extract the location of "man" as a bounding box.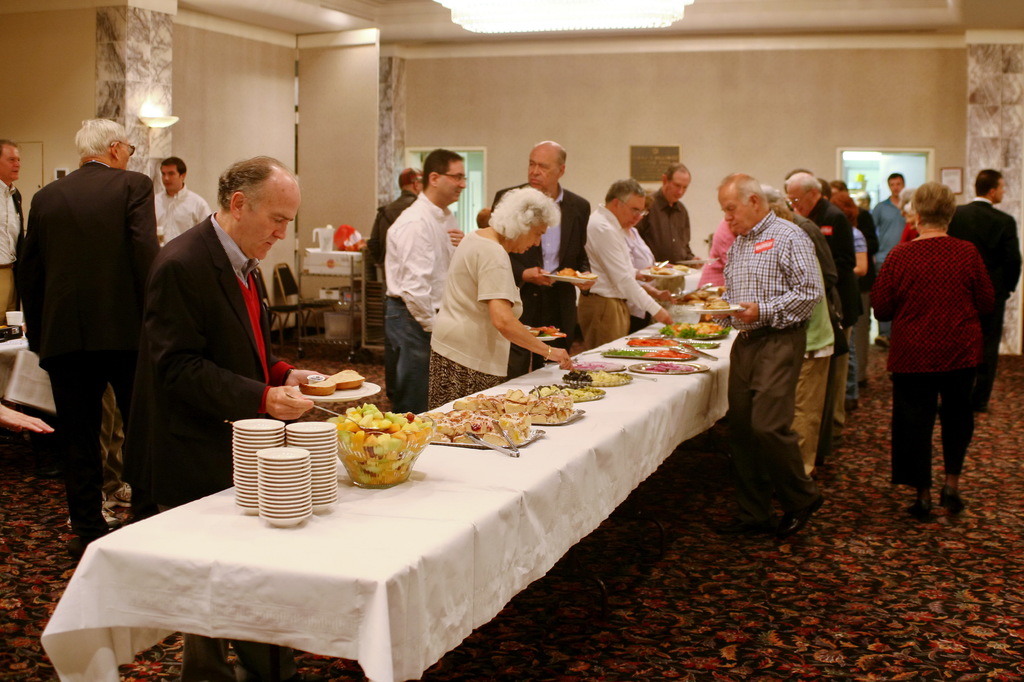
Rect(783, 170, 863, 435).
